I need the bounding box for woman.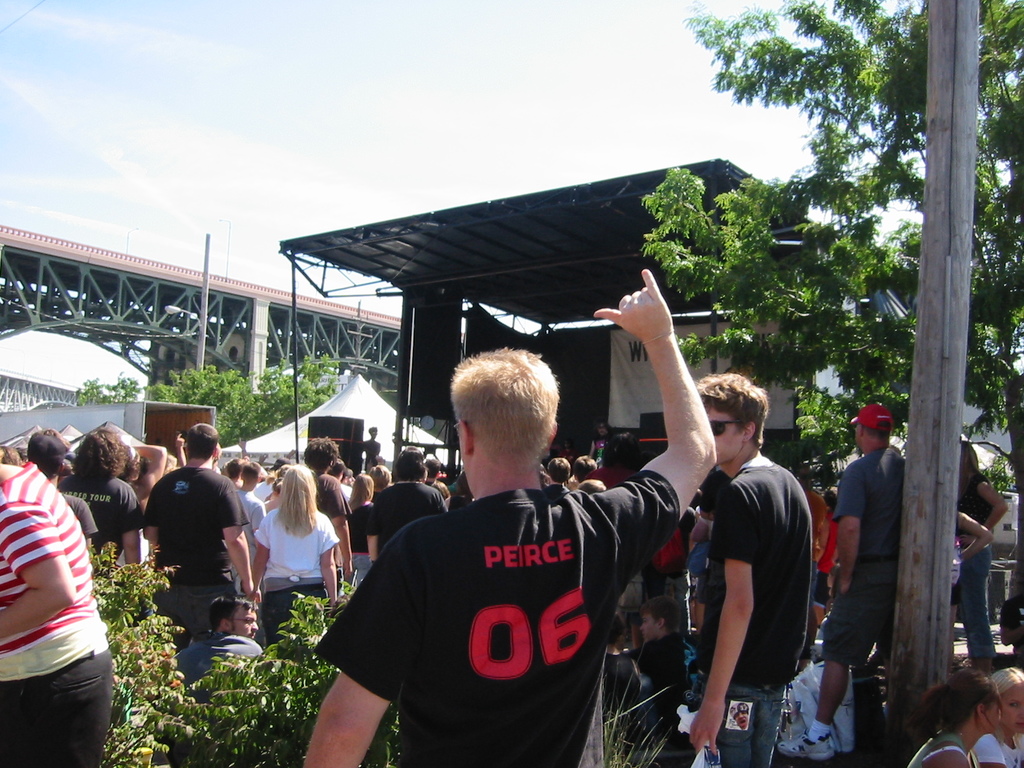
Here it is: bbox=(911, 660, 1002, 767).
